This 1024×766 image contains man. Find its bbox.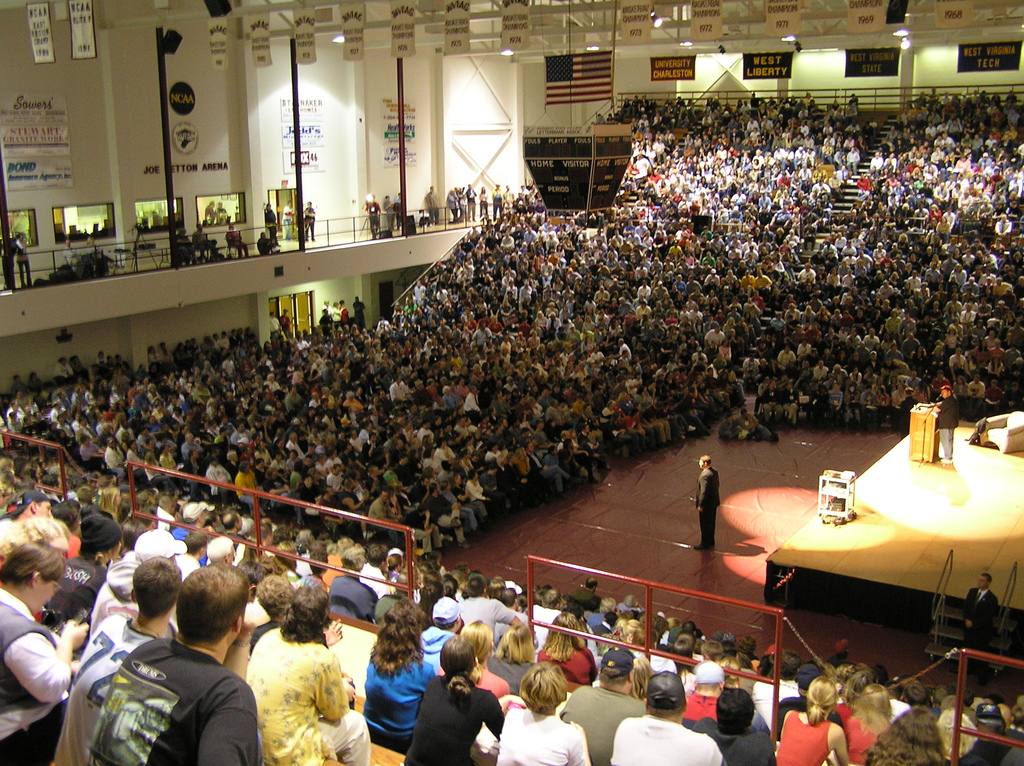
bbox(684, 660, 723, 730).
